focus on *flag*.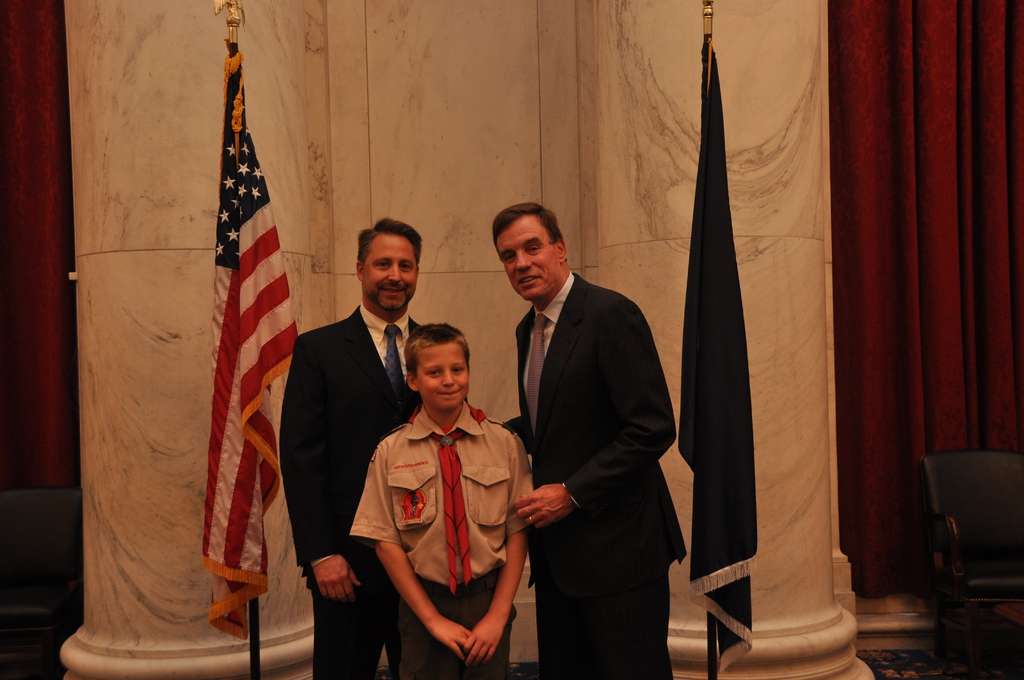
Focused at crop(191, 54, 301, 642).
